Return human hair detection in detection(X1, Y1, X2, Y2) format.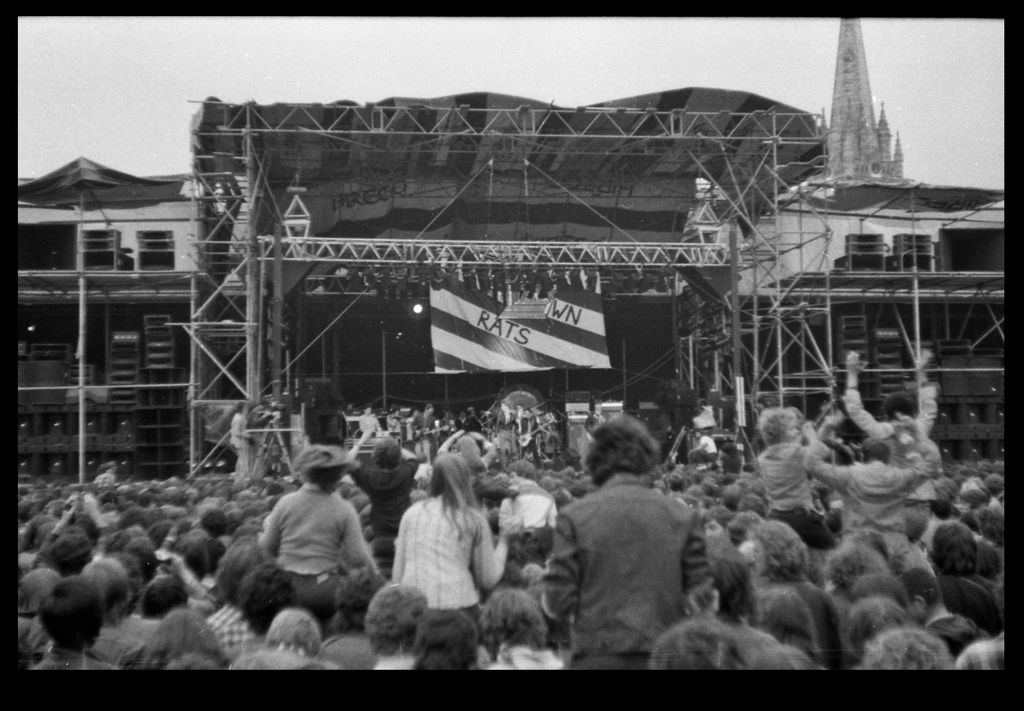
detection(38, 575, 102, 654).
